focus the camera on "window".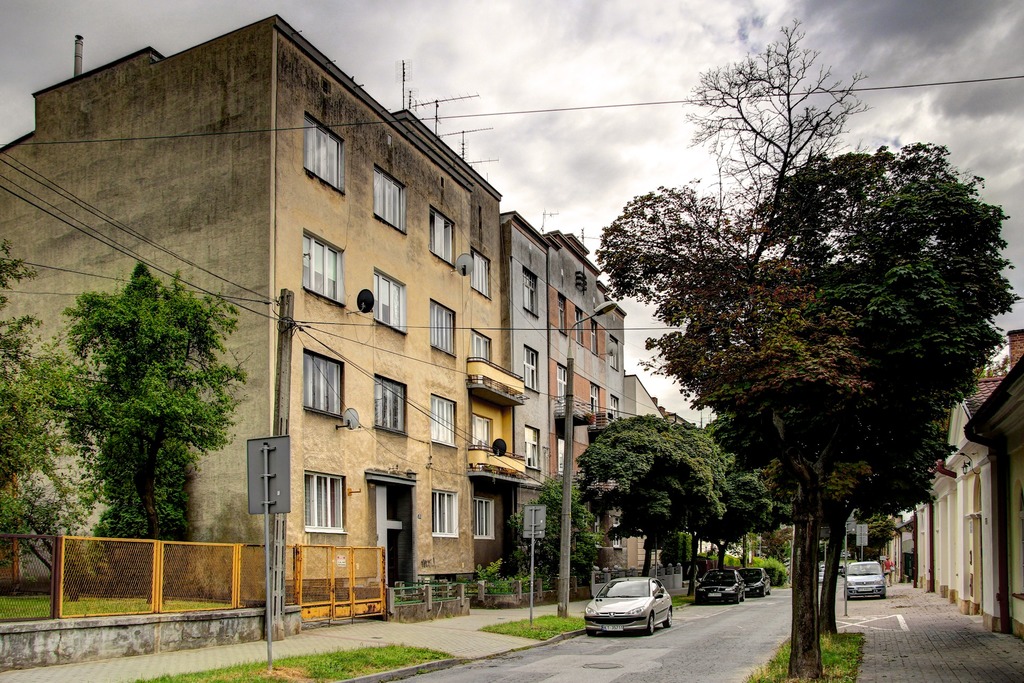
Focus region: left=303, top=228, right=348, bottom=306.
